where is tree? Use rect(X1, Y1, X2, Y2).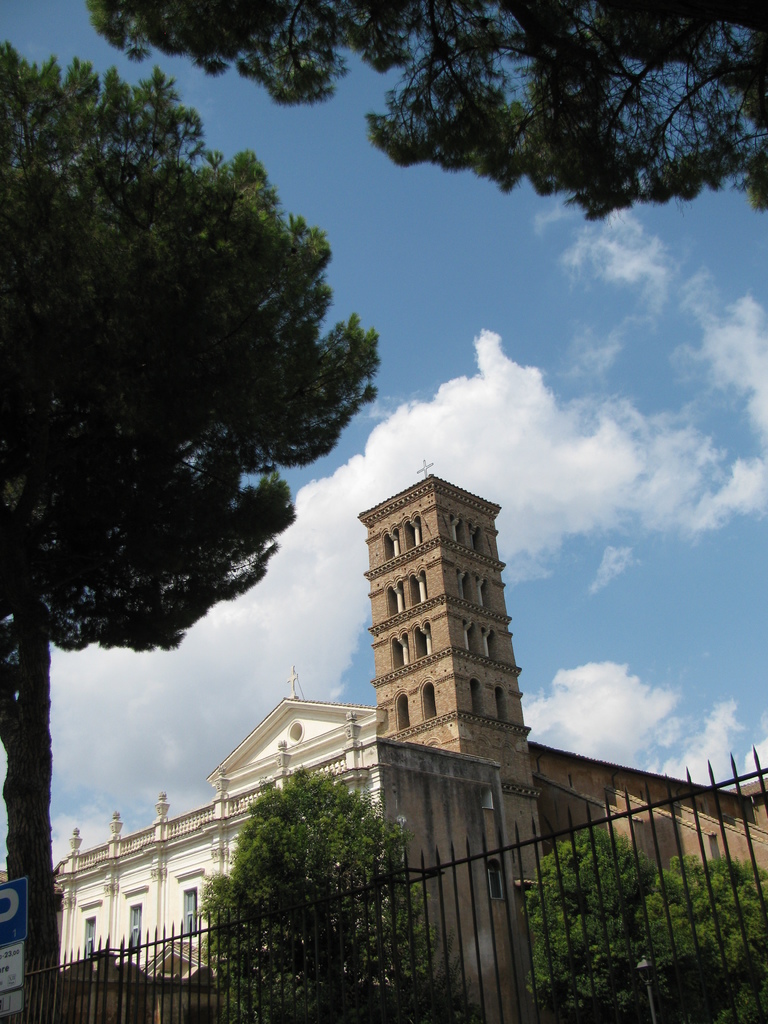
rect(0, 36, 394, 1023).
